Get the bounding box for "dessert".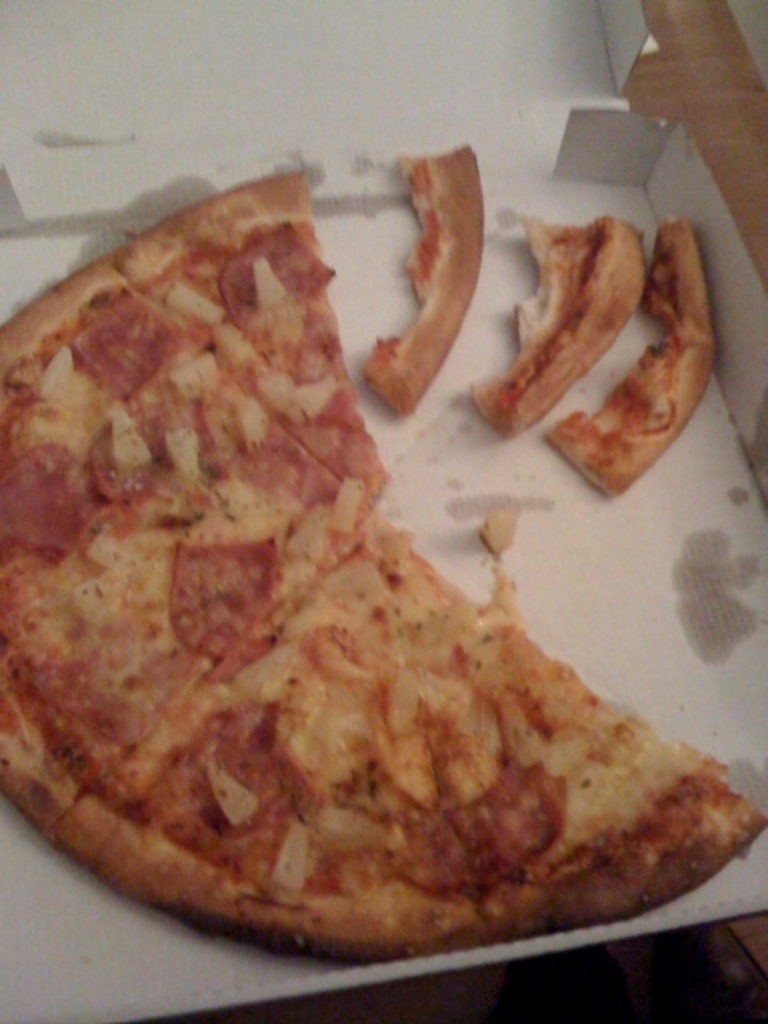
l=0, t=163, r=766, b=962.
